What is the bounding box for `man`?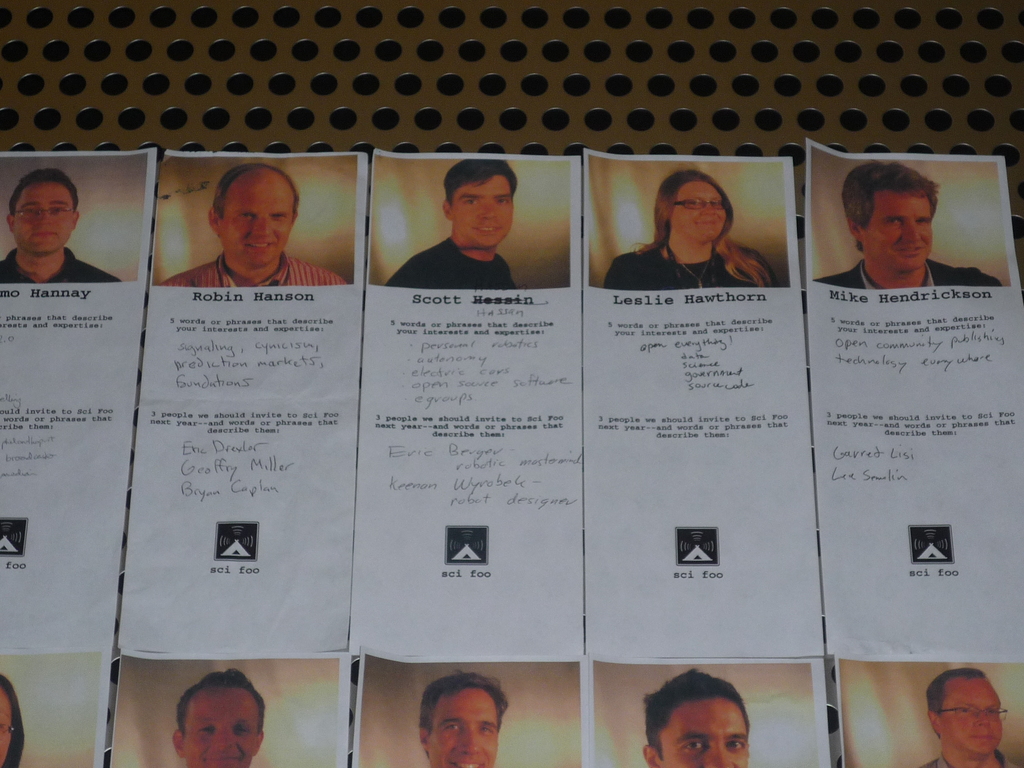
(x1=0, y1=167, x2=121, y2=282).
